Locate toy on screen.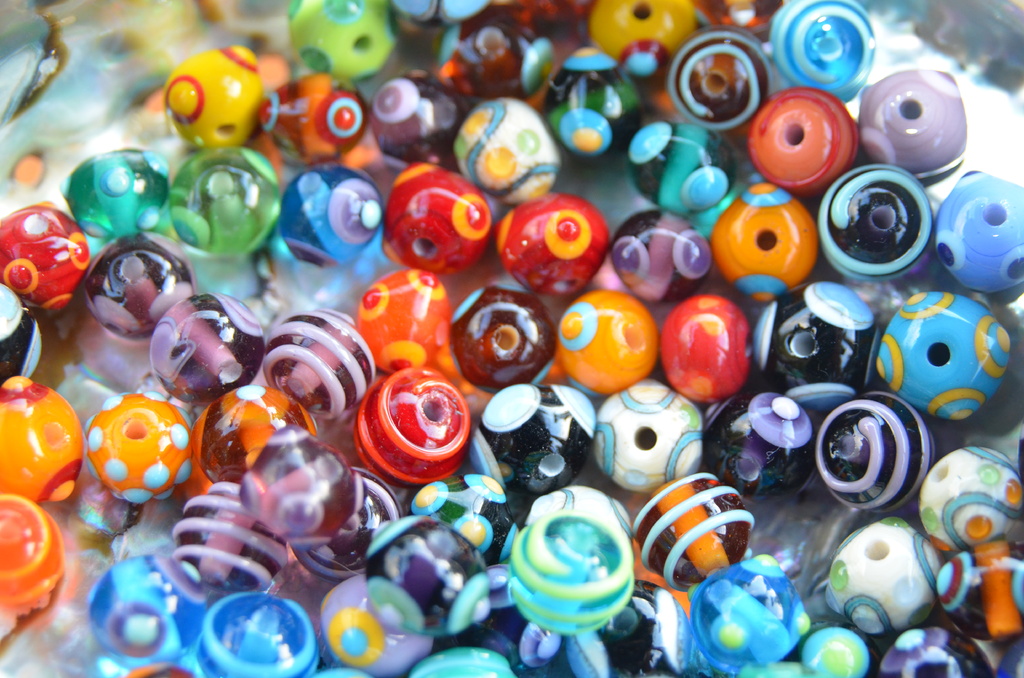
On screen at (left=173, top=145, right=282, bottom=268).
